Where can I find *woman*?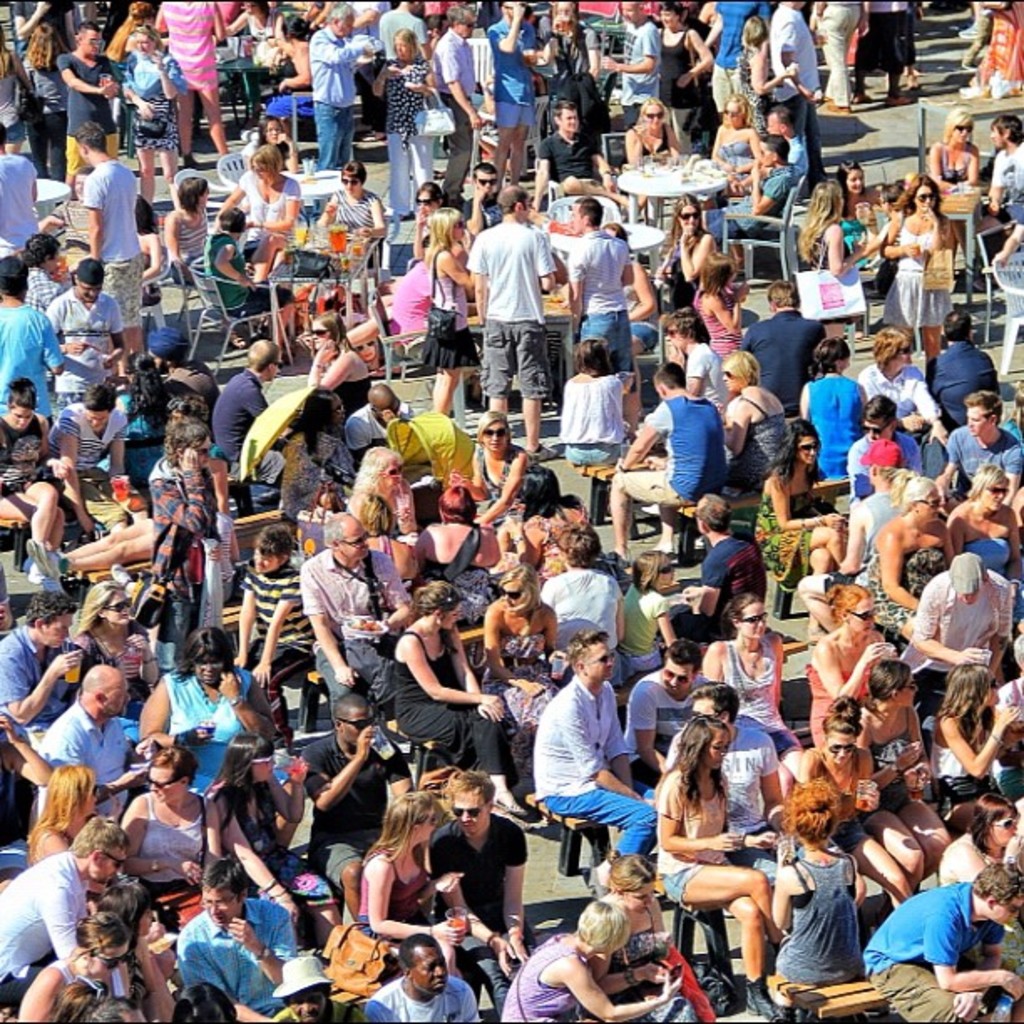
You can find it at pyautogui.locateOnScreen(408, 475, 505, 632).
